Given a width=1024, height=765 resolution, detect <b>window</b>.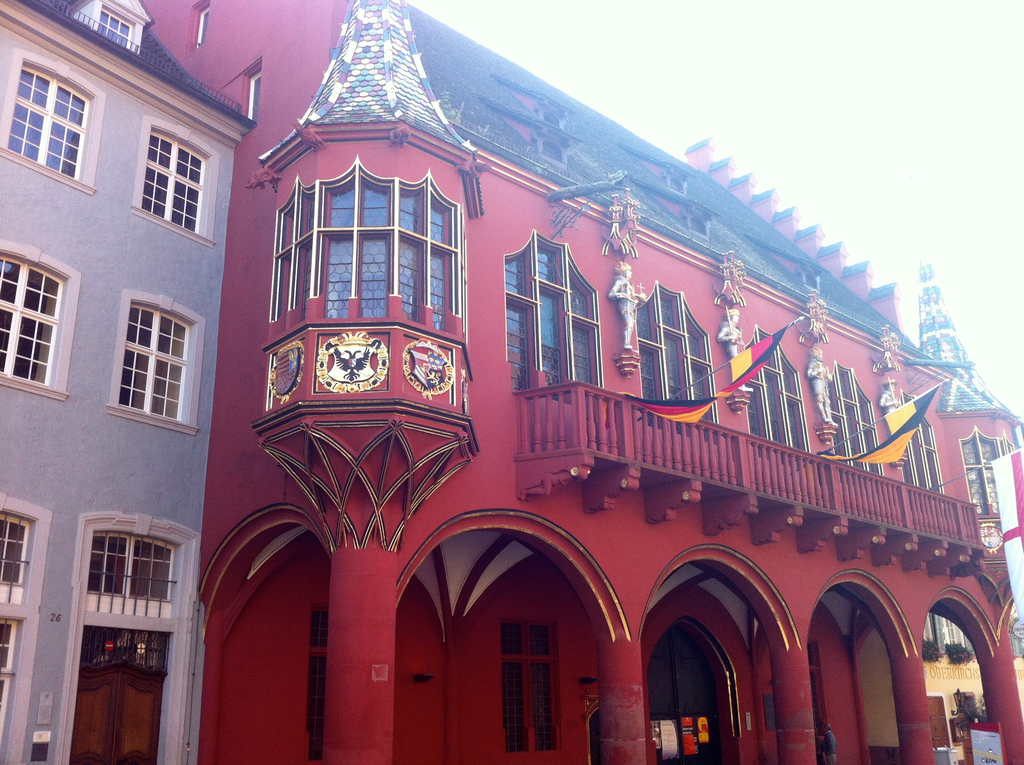
92/538/171/600.
